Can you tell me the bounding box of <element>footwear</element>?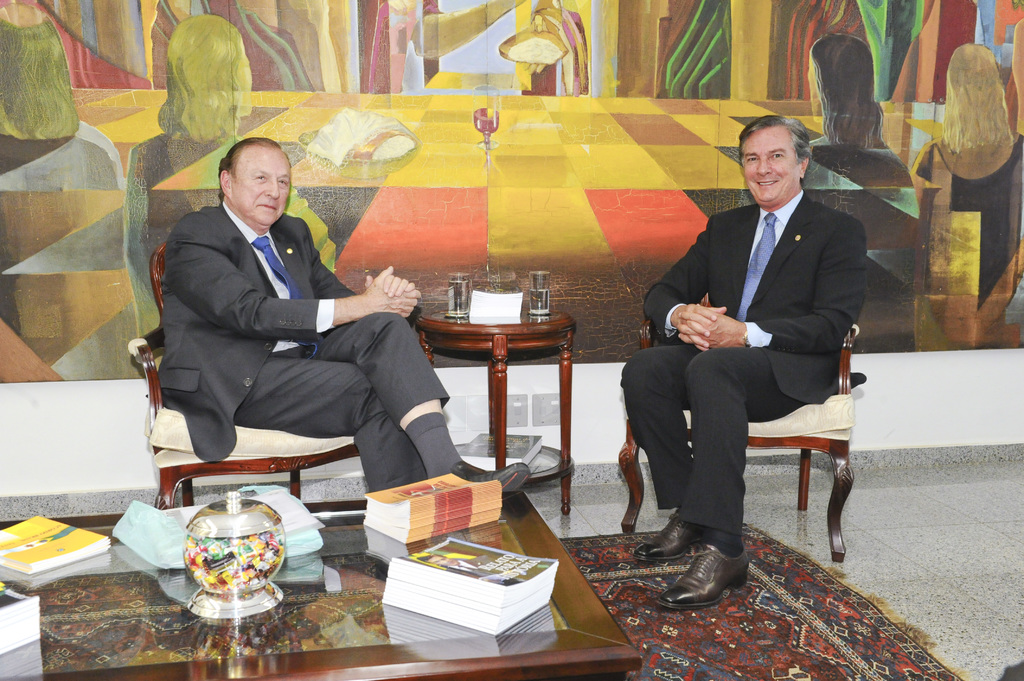
Rect(660, 538, 757, 604).
